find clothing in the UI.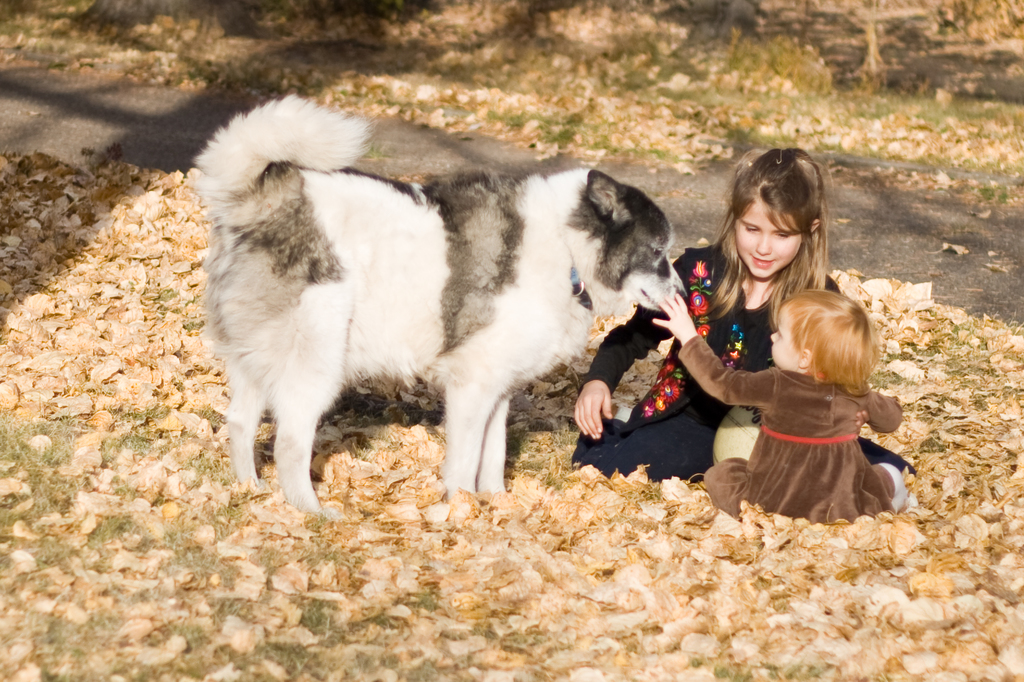
UI element at bbox(568, 239, 909, 485).
